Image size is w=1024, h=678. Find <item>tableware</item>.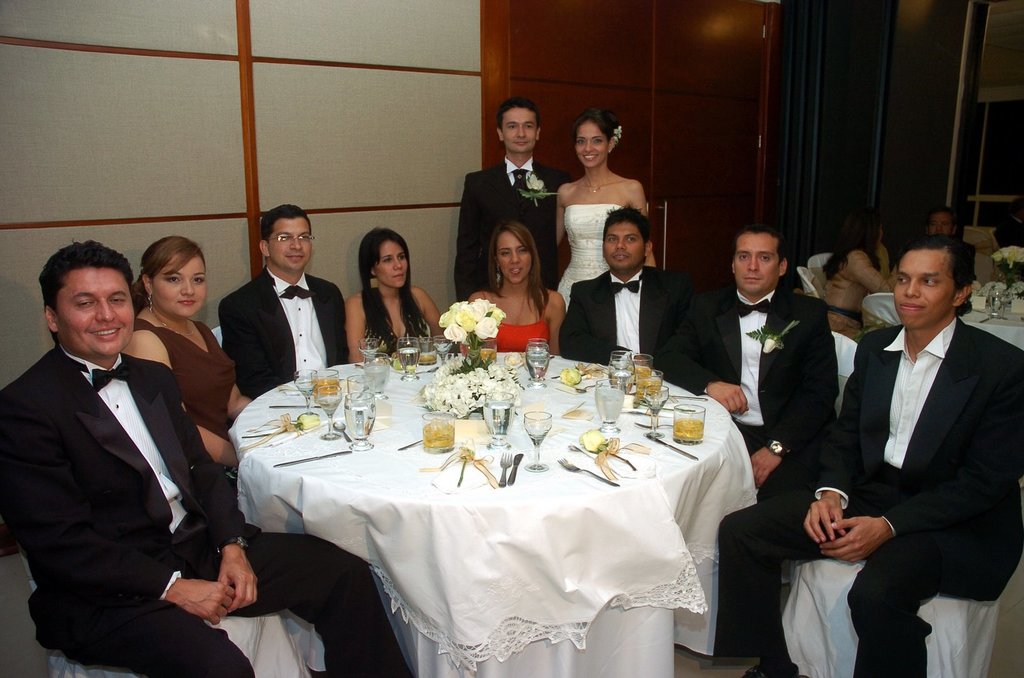
rect(395, 336, 419, 381).
